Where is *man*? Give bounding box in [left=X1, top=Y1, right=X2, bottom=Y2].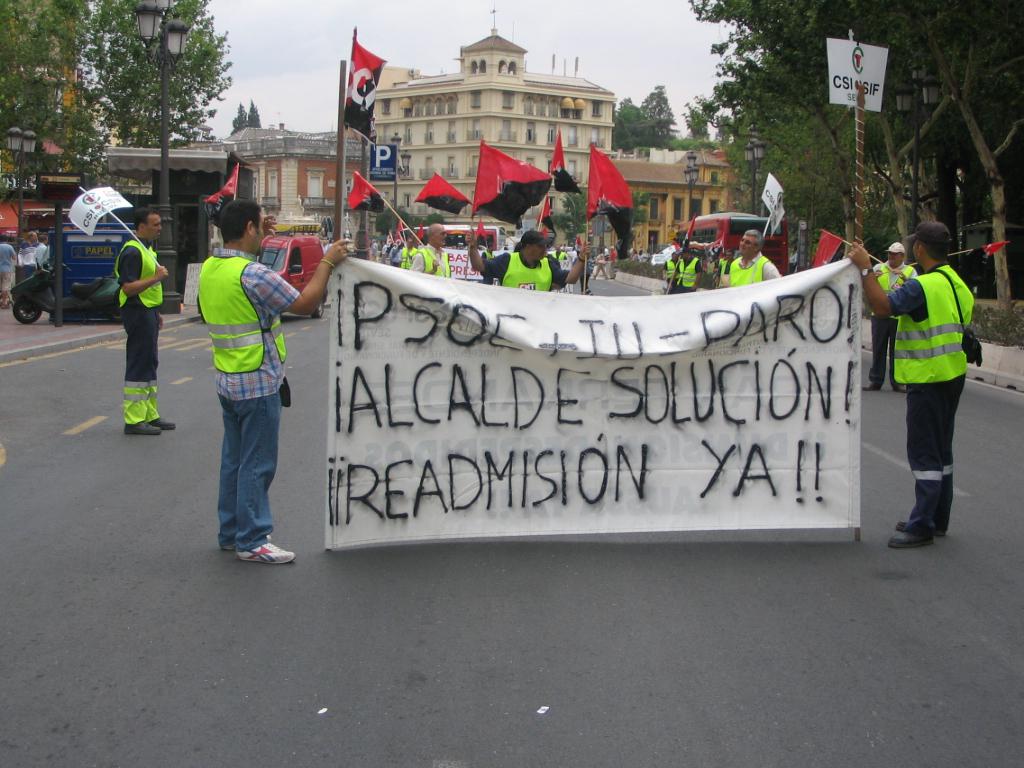
[left=862, top=241, right=909, bottom=393].
